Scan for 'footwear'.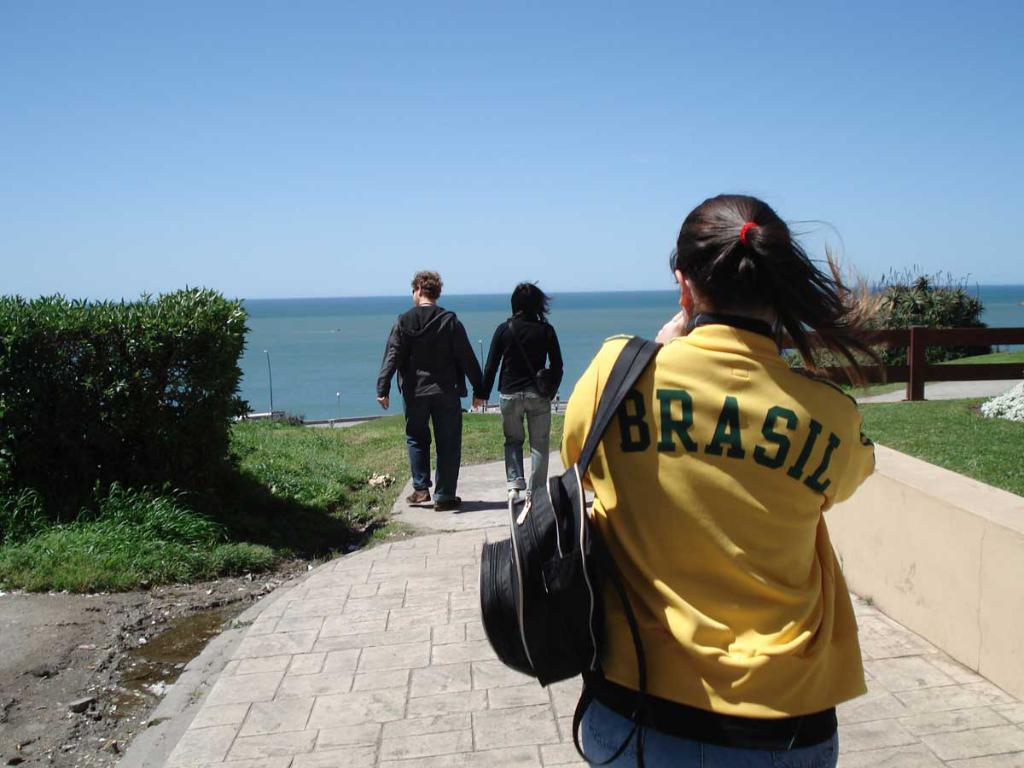
Scan result: bbox=(506, 487, 521, 499).
